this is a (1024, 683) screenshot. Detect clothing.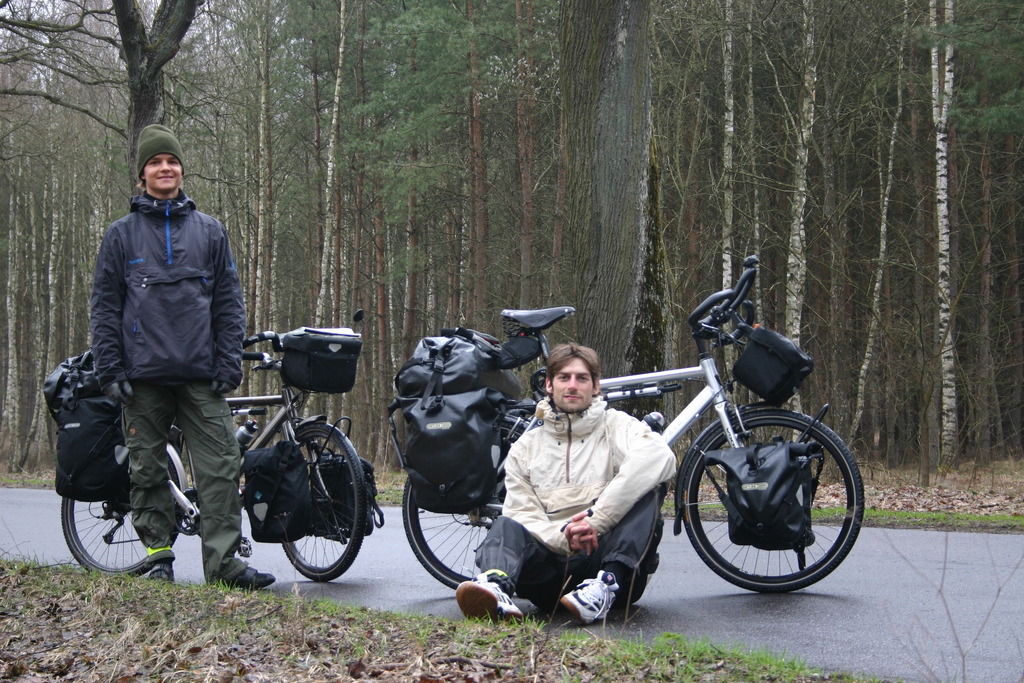
Rect(473, 396, 680, 605).
